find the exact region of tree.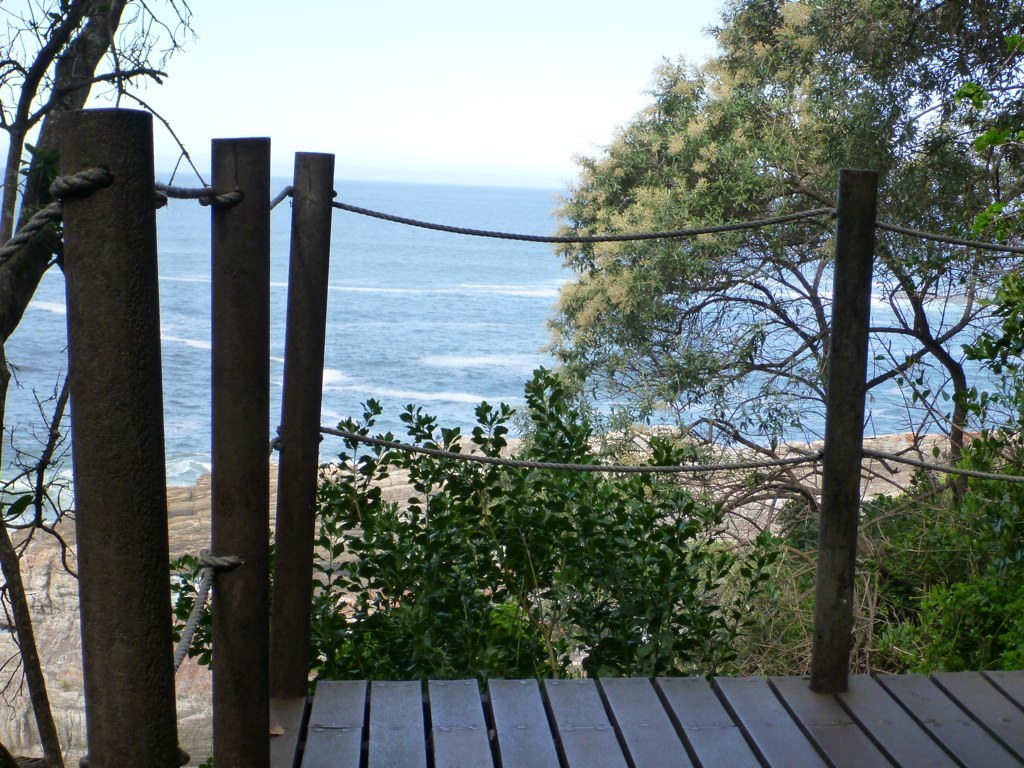
Exact region: box(542, 0, 1023, 518).
